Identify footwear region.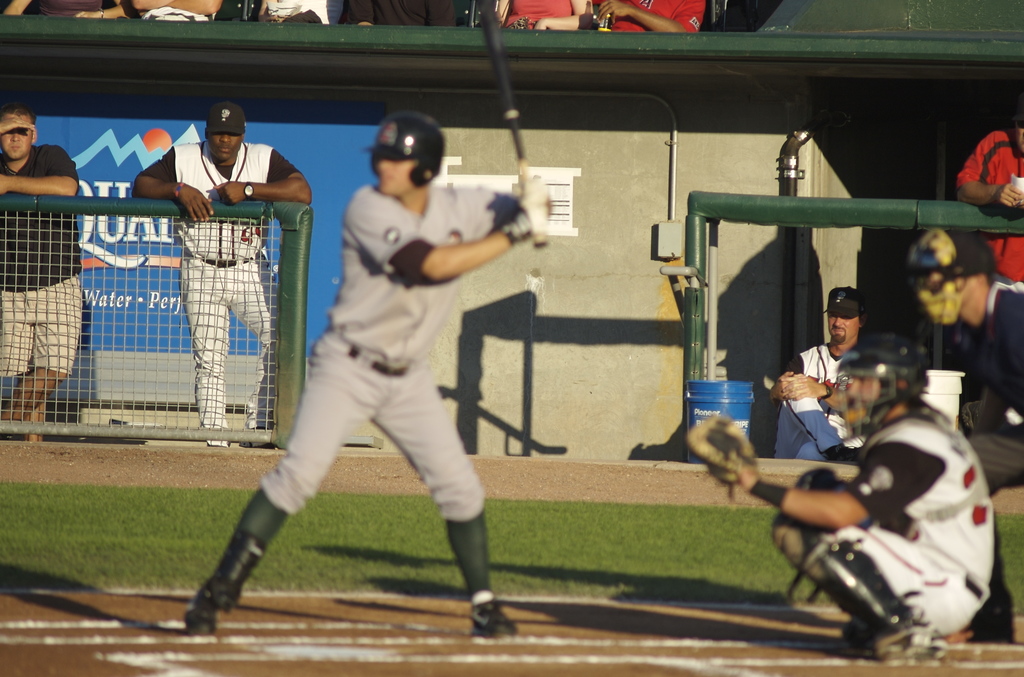
Region: (472, 598, 507, 642).
